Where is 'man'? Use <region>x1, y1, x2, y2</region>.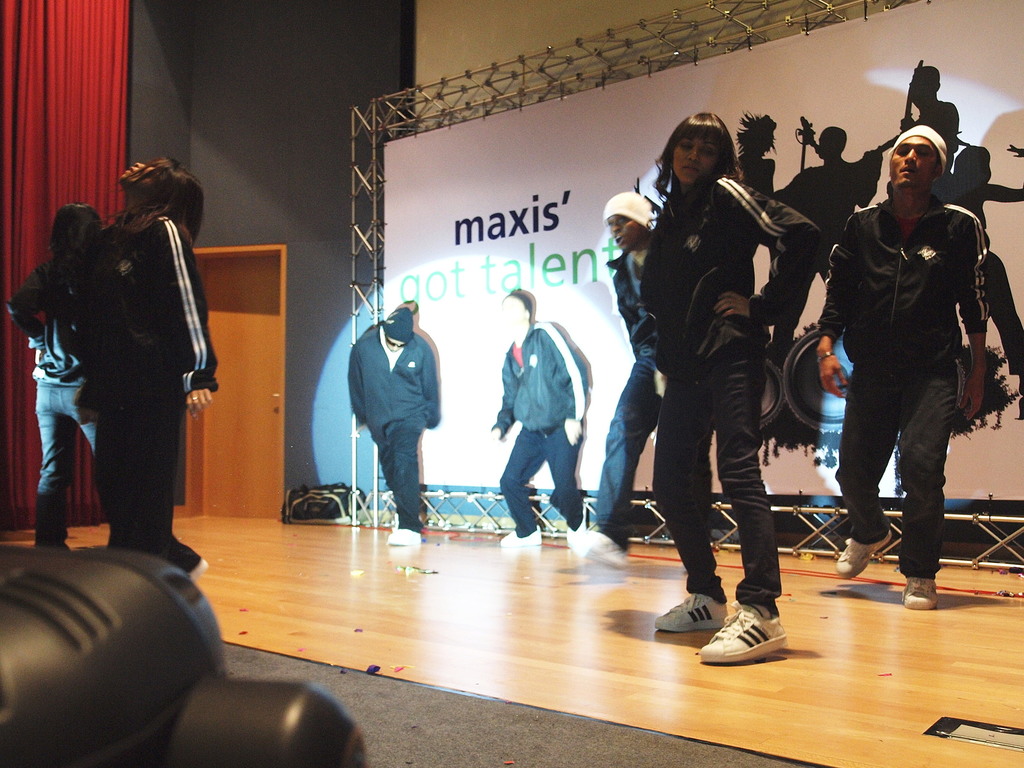
<region>902, 64, 959, 207</region>.
